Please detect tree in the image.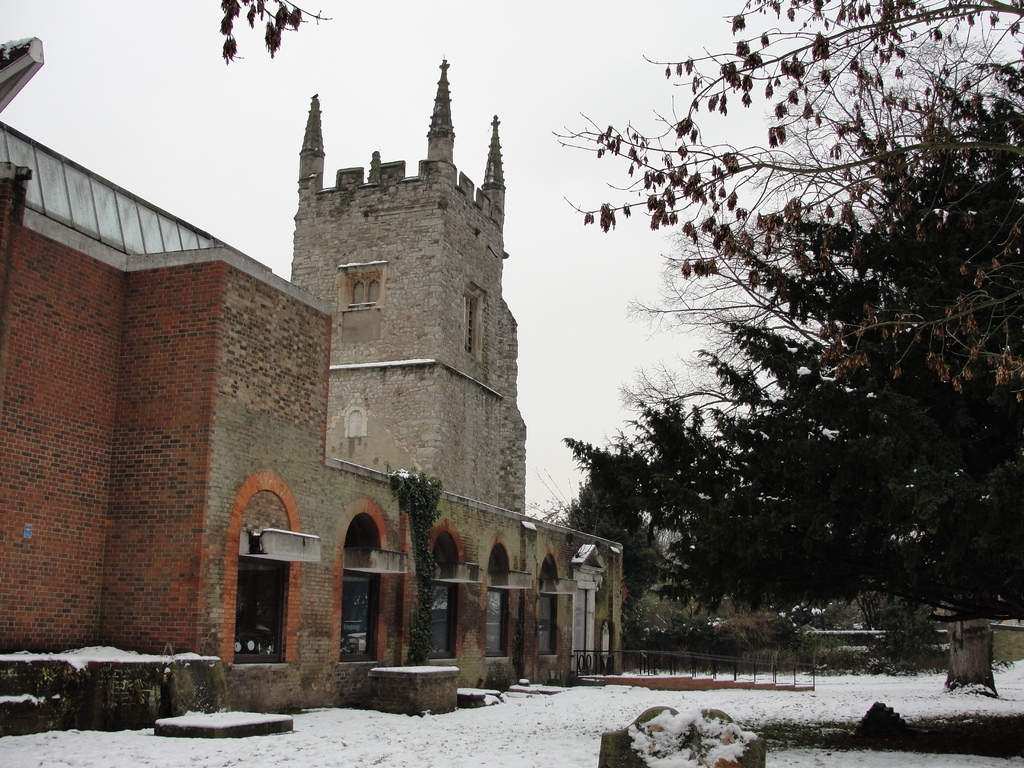
box(538, 15, 1021, 610).
